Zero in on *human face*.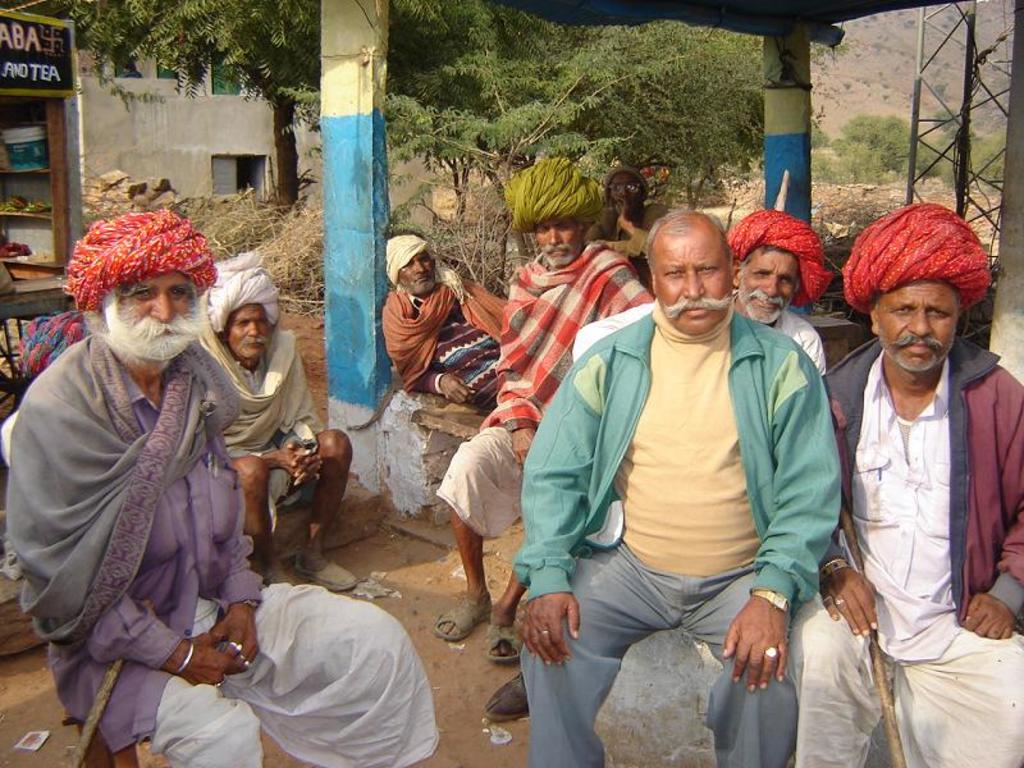
Zeroed in: (228,307,268,357).
